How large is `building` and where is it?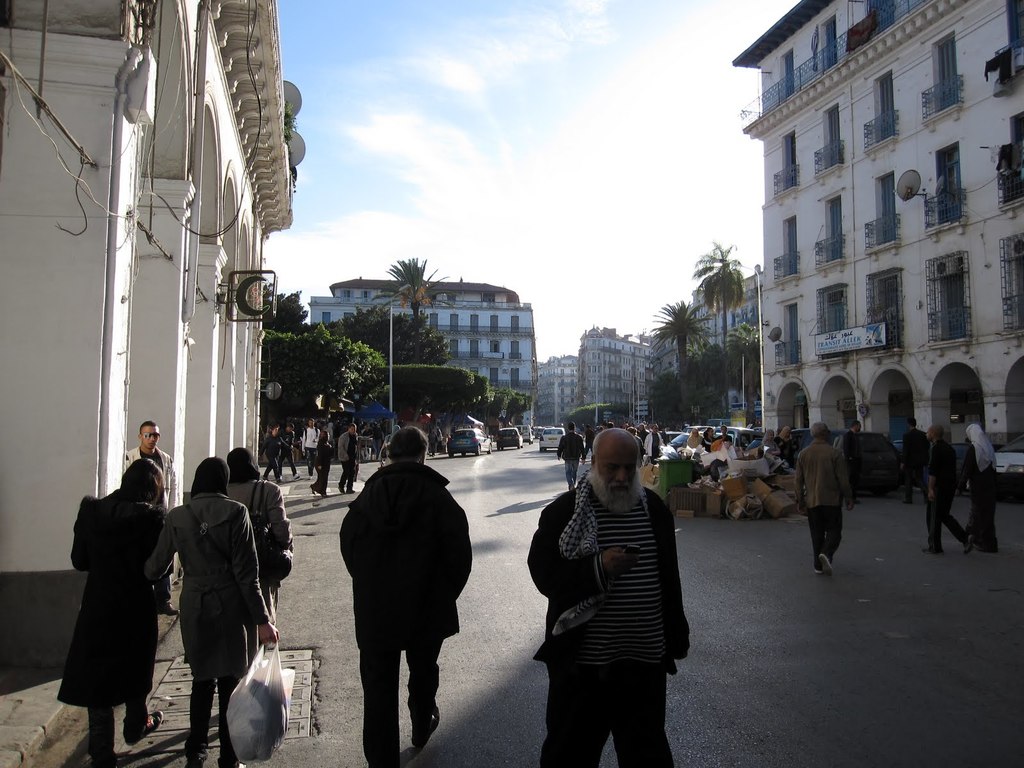
Bounding box: detection(0, 0, 278, 680).
